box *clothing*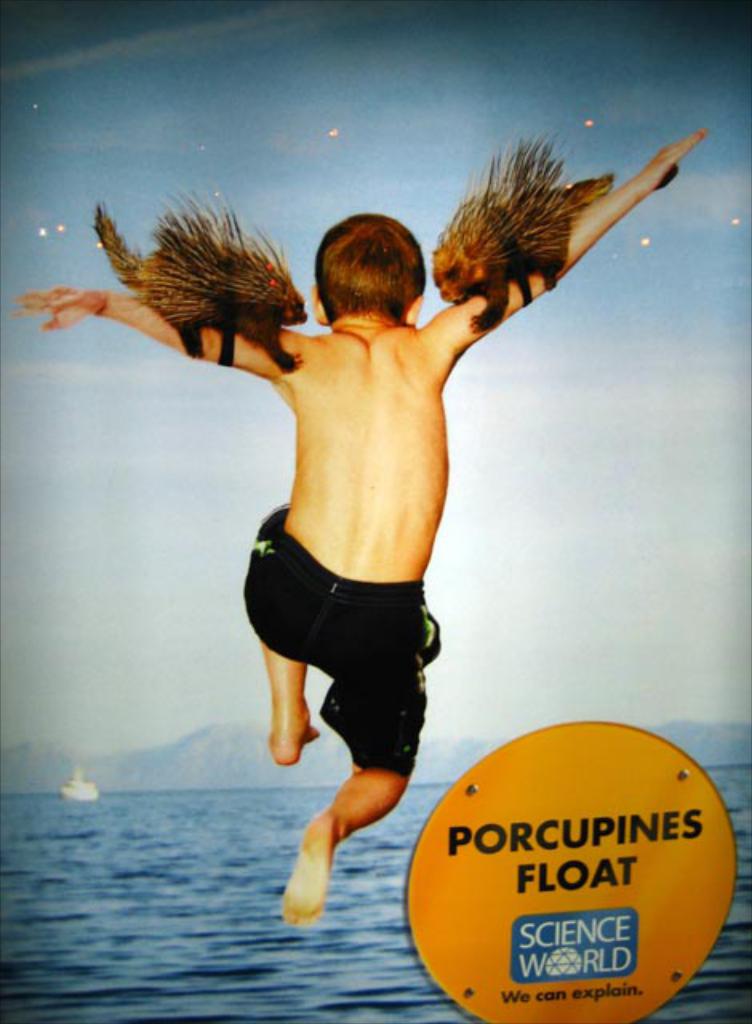
crop(242, 504, 442, 778)
